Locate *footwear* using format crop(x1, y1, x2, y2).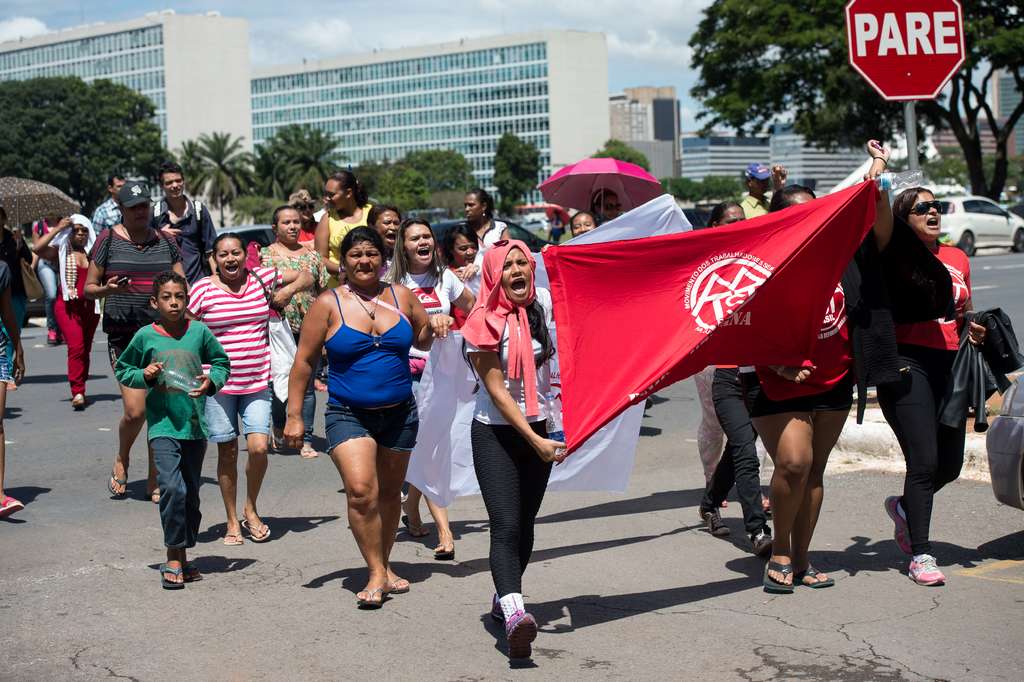
crop(102, 462, 128, 494).
